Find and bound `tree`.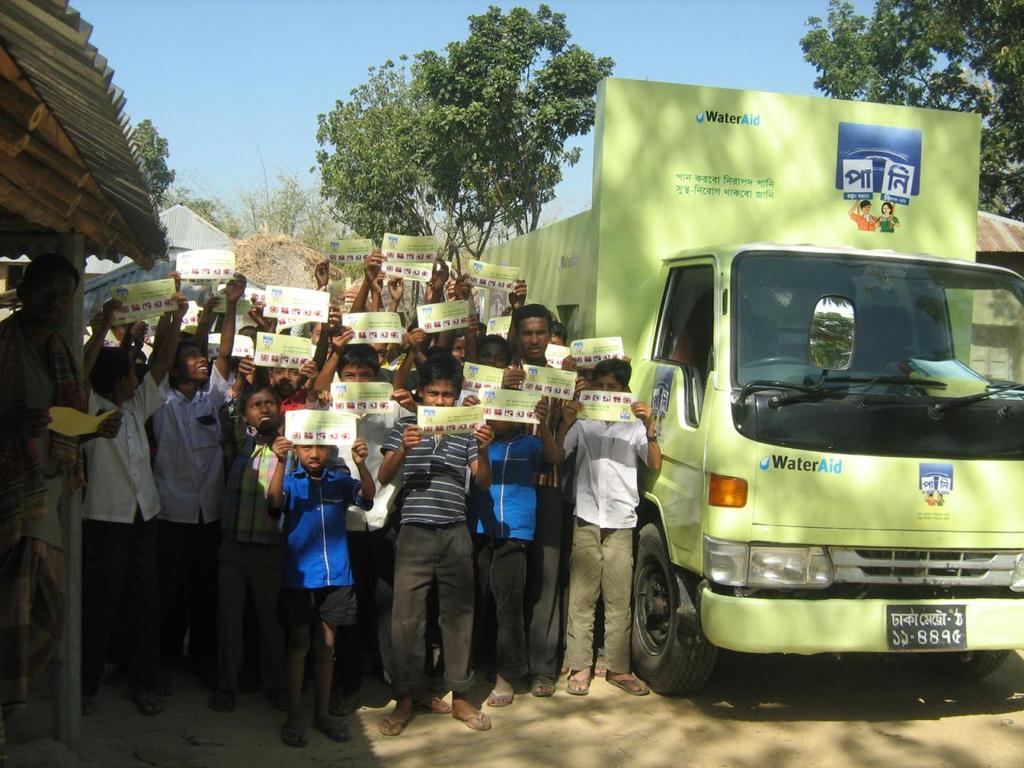
Bound: pyautogui.locateOnScreen(234, 146, 349, 261).
